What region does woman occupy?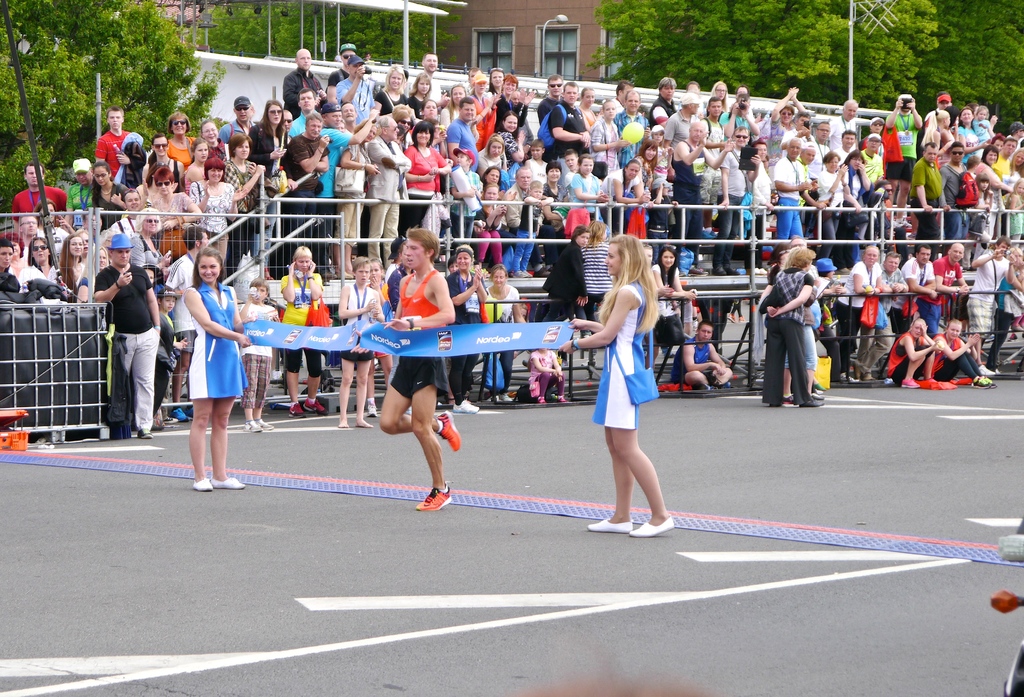
x1=931 y1=317 x2=1000 y2=397.
